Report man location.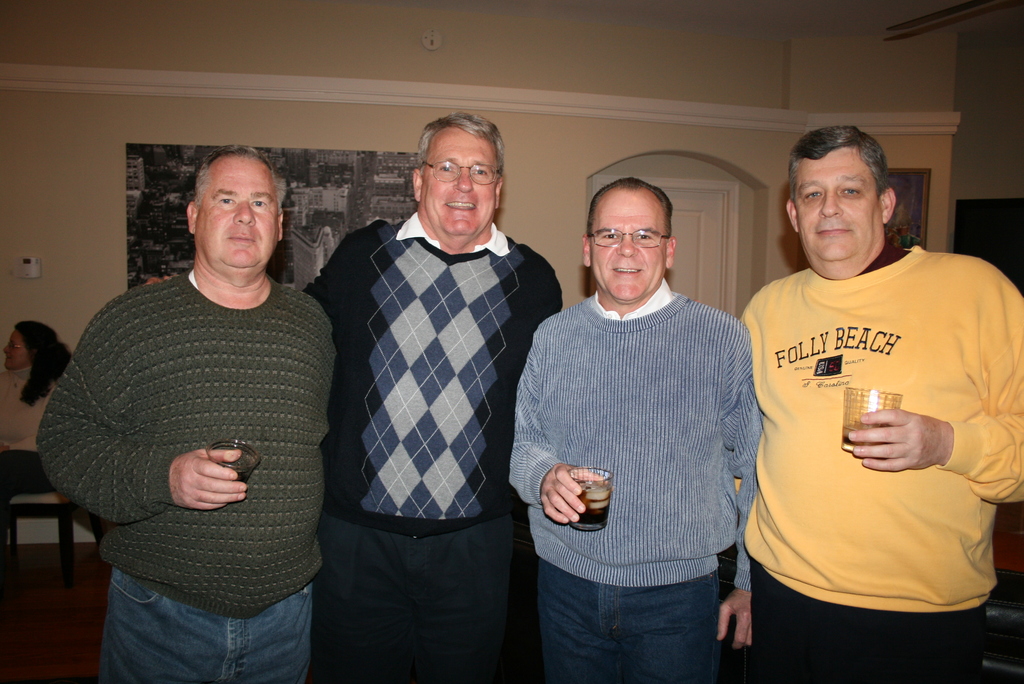
Report: left=733, top=126, right=1023, bottom=683.
